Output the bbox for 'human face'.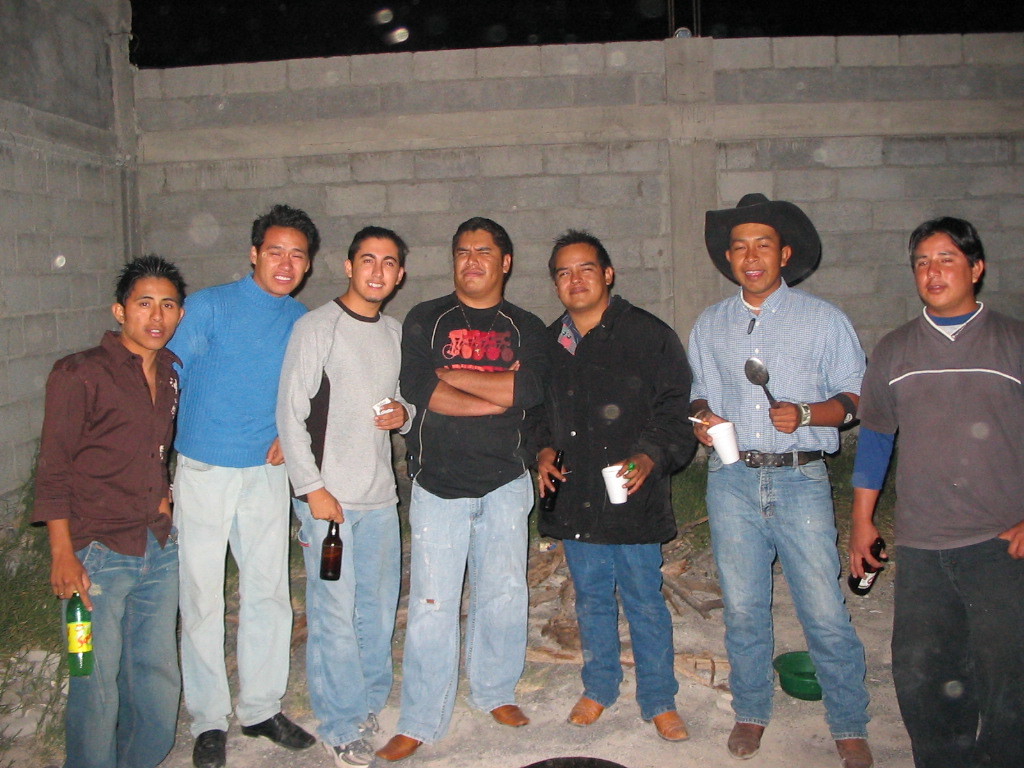
123/280/184/349.
